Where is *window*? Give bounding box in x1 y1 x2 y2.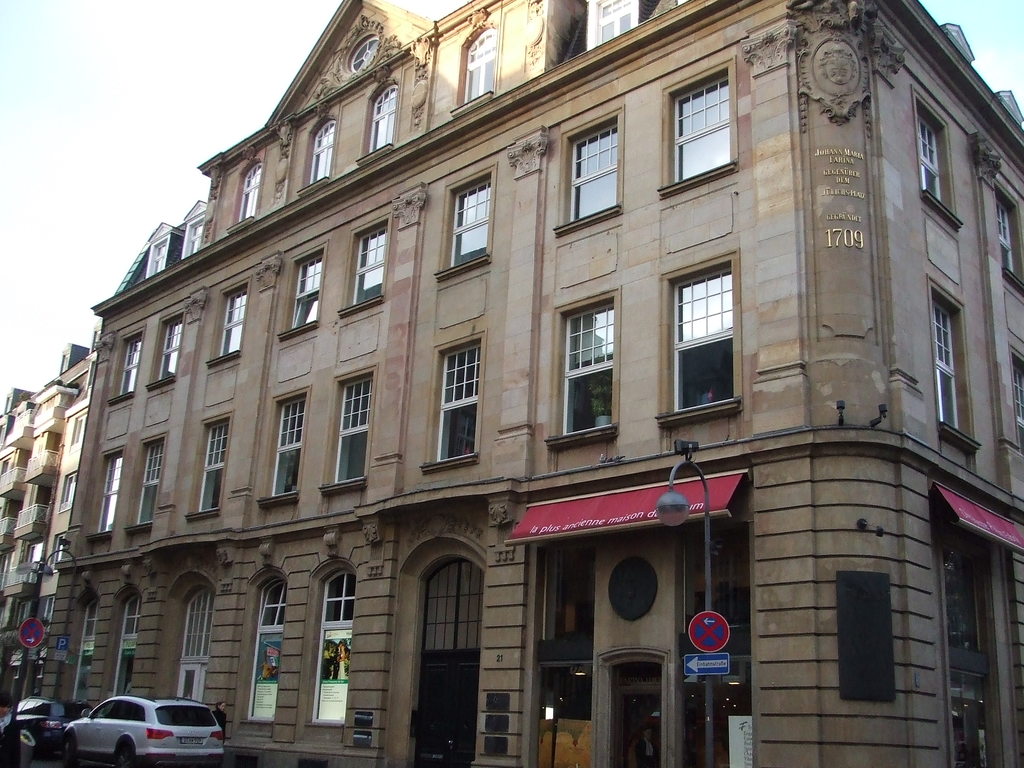
350 221 384 302.
